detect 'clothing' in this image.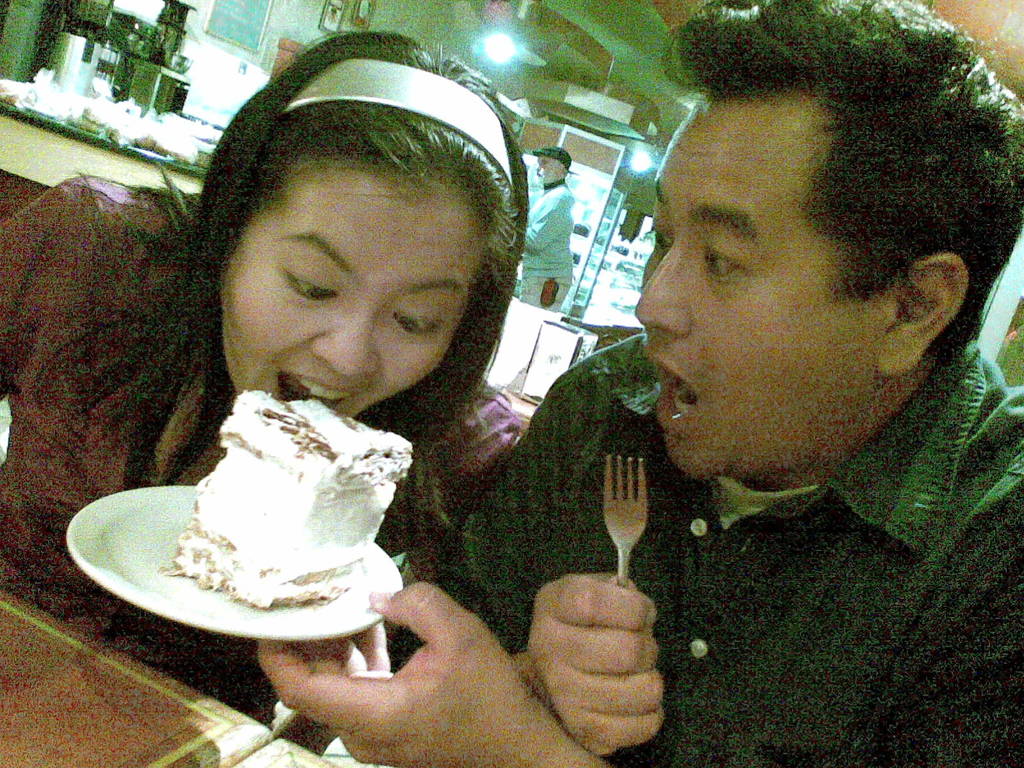
Detection: bbox(526, 179, 575, 323).
